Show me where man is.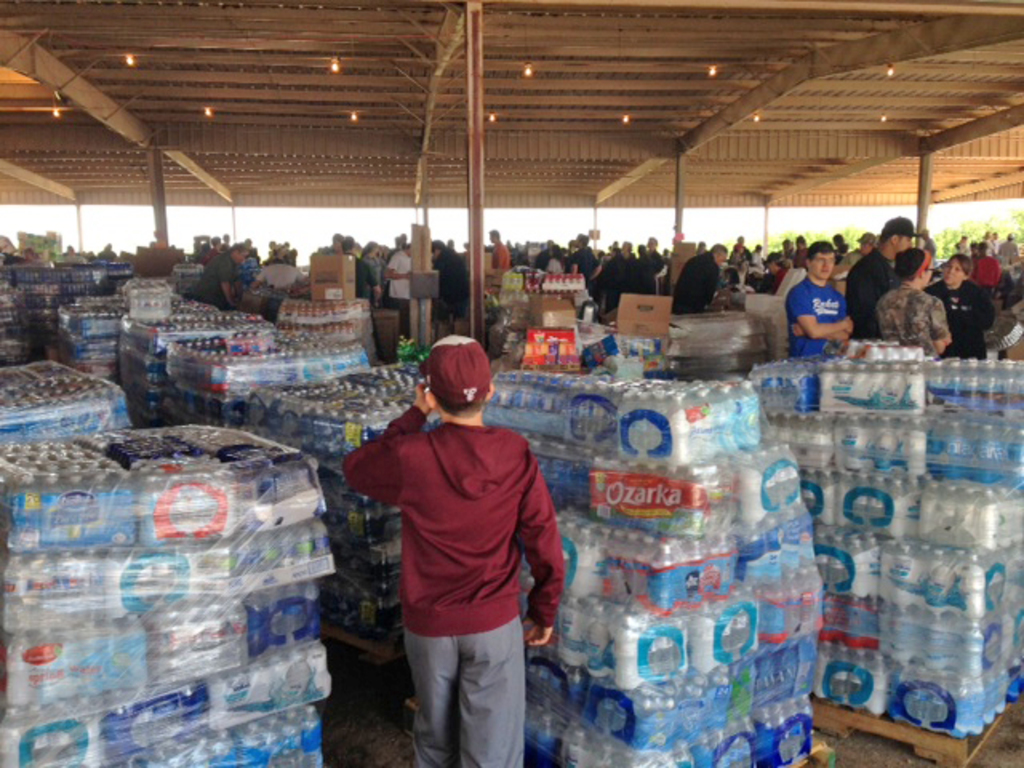
man is at rect(323, 230, 344, 253).
